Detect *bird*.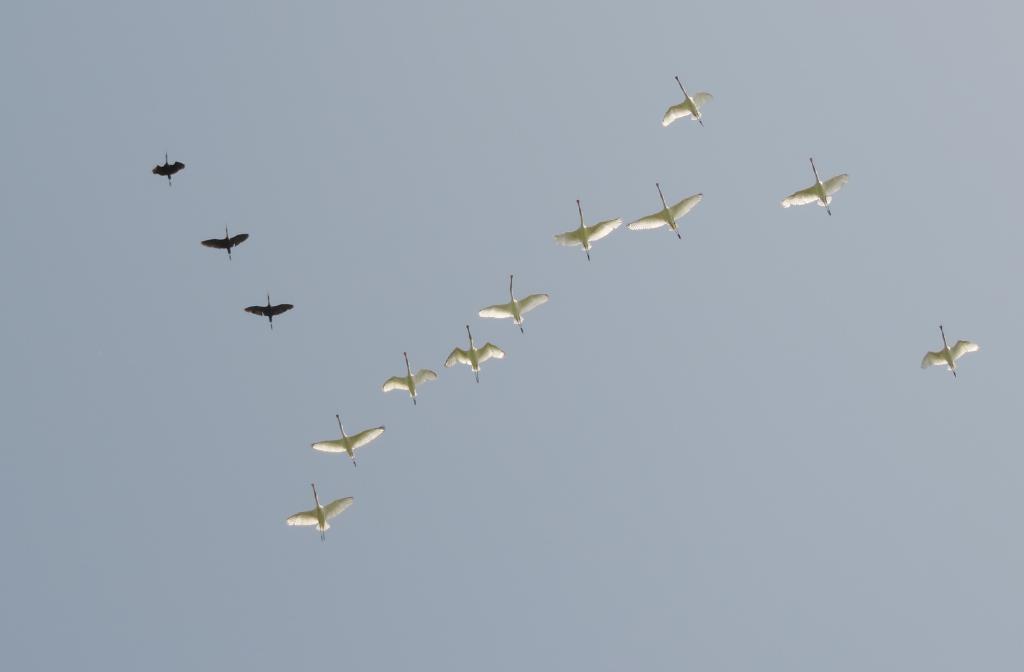
Detected at select_region(921, 320, 984, 381).
